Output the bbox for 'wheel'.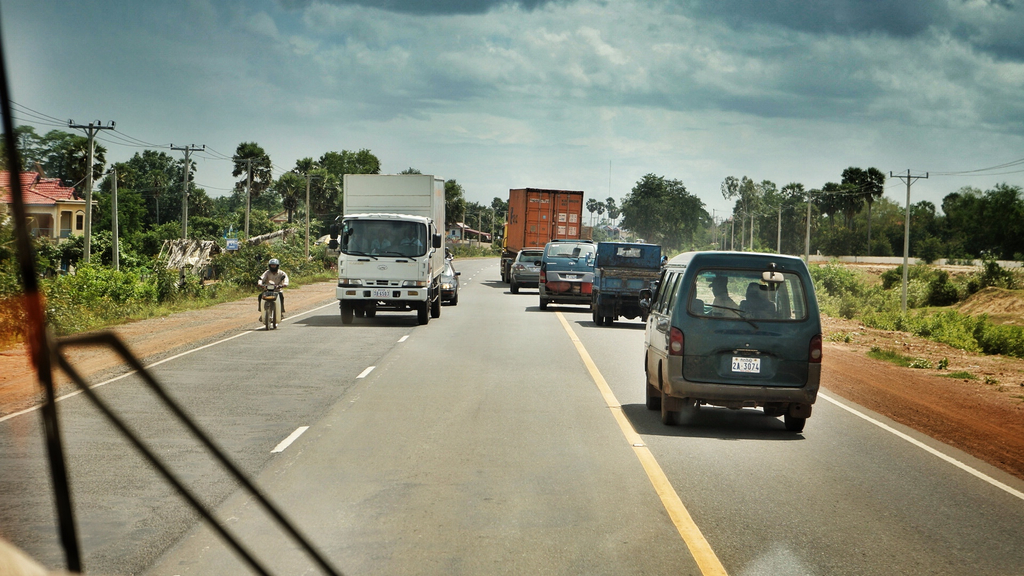
box=[356, 302, 365, 317].
